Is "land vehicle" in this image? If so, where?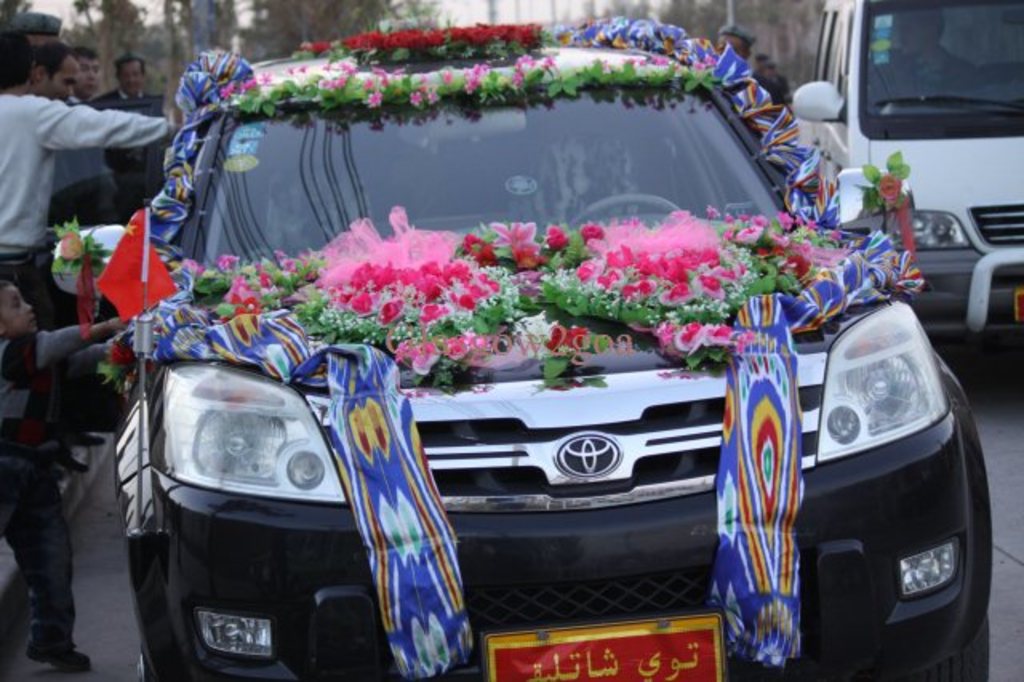
Yes, at 787 0 1022 343.
